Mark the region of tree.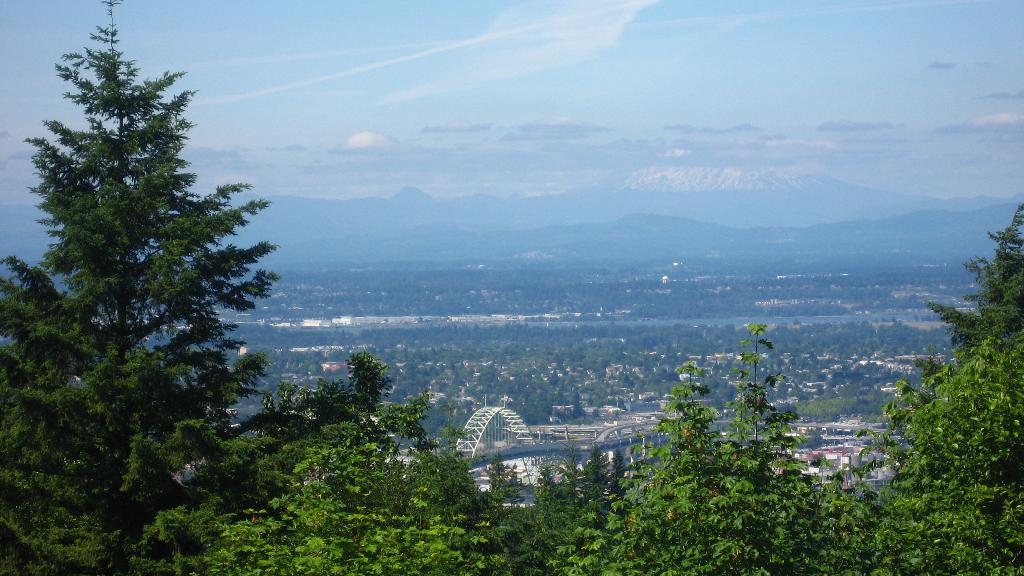
Region: x1=194 y1=349 x2=551 y2=575.
